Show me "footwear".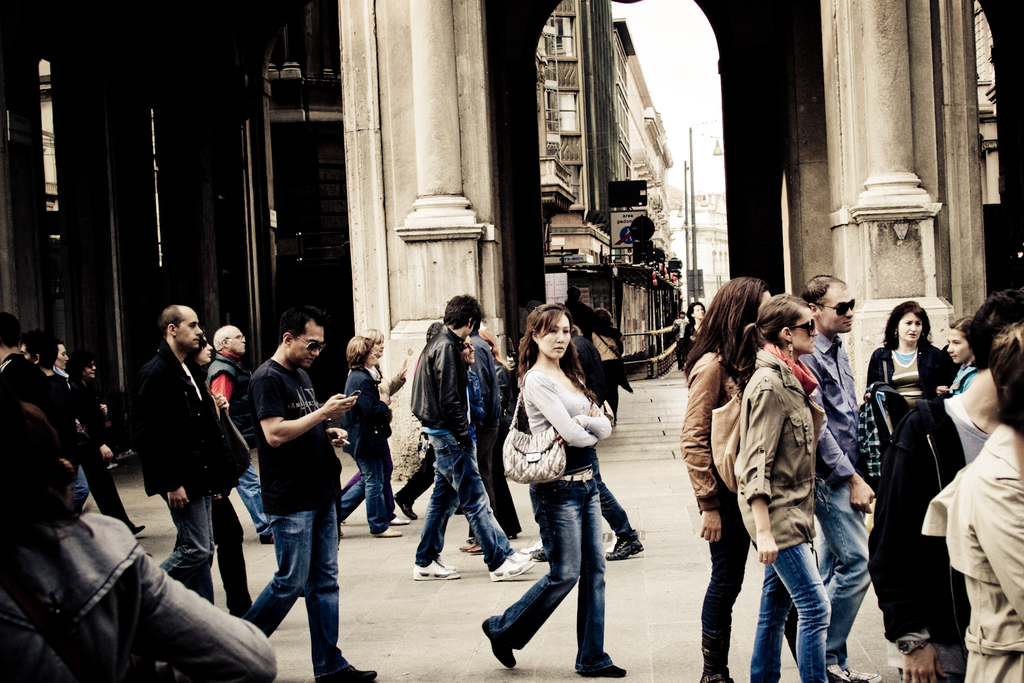
"footwear" is here: l=842, t=667, r=879, b=682.
